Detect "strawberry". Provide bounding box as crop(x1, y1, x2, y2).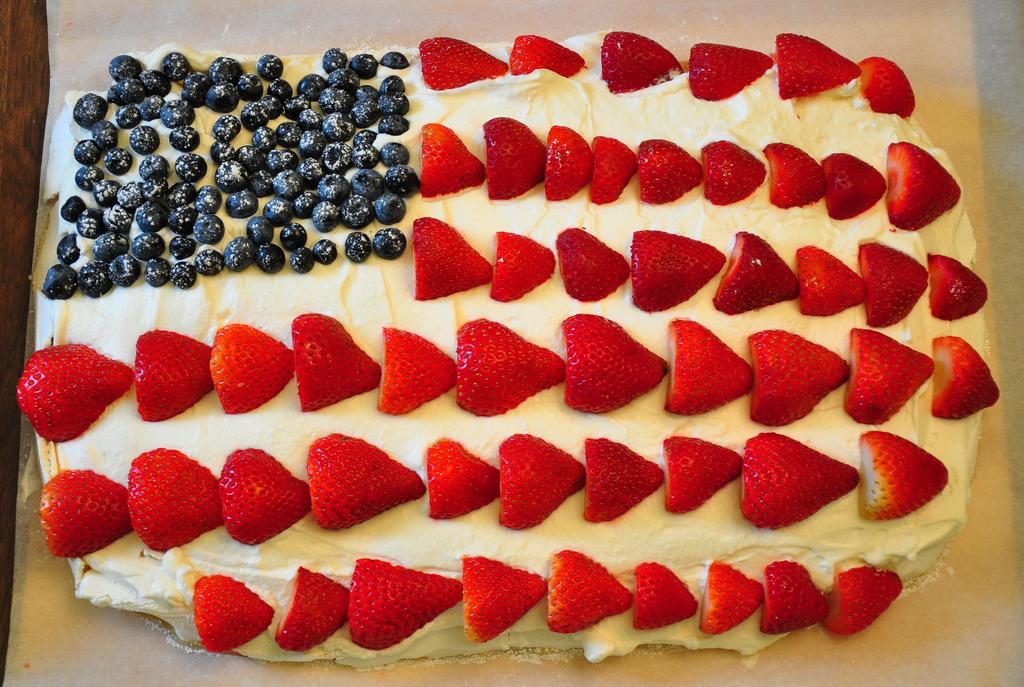
crop(564, 308, 670, 413).
